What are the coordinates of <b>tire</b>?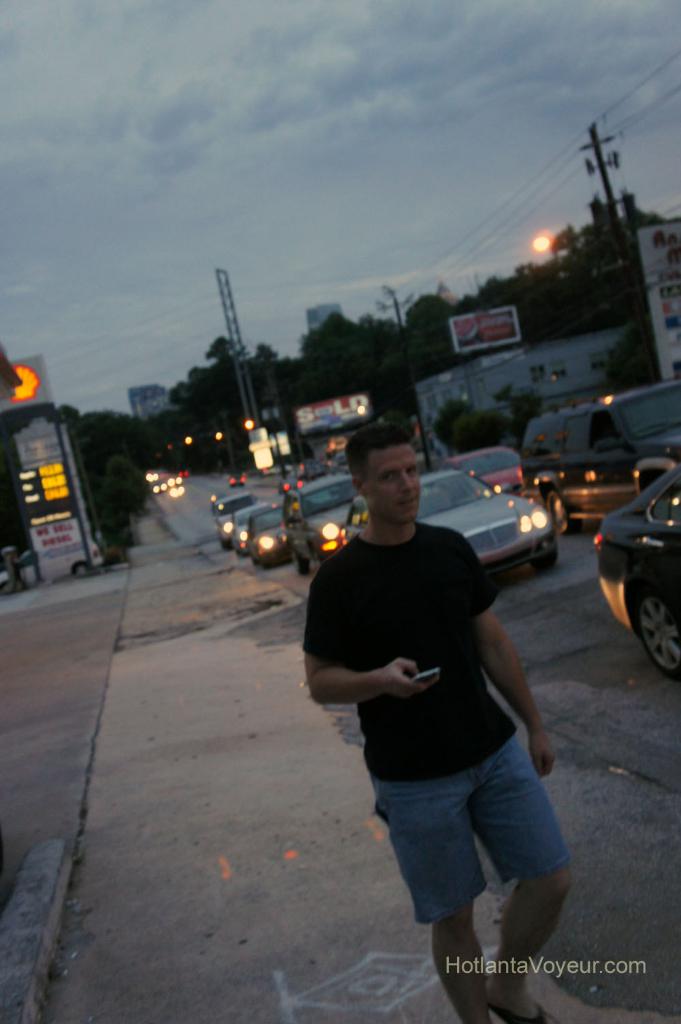
BBox(543, 480, 579, 538).
